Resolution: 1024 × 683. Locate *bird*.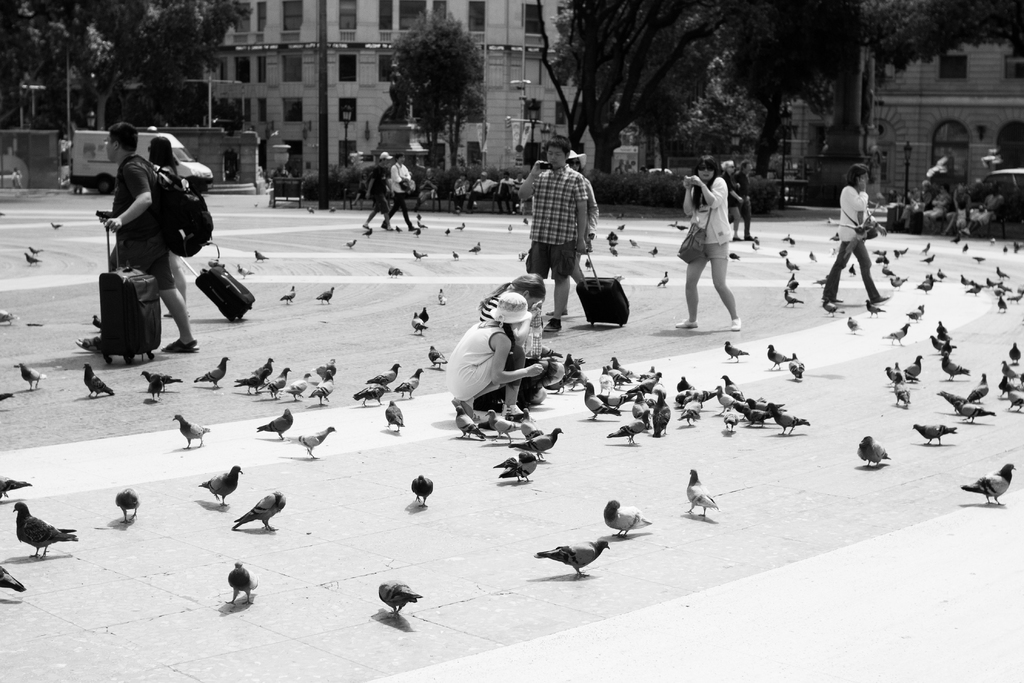
bbox(938, 387, 959, 412).
